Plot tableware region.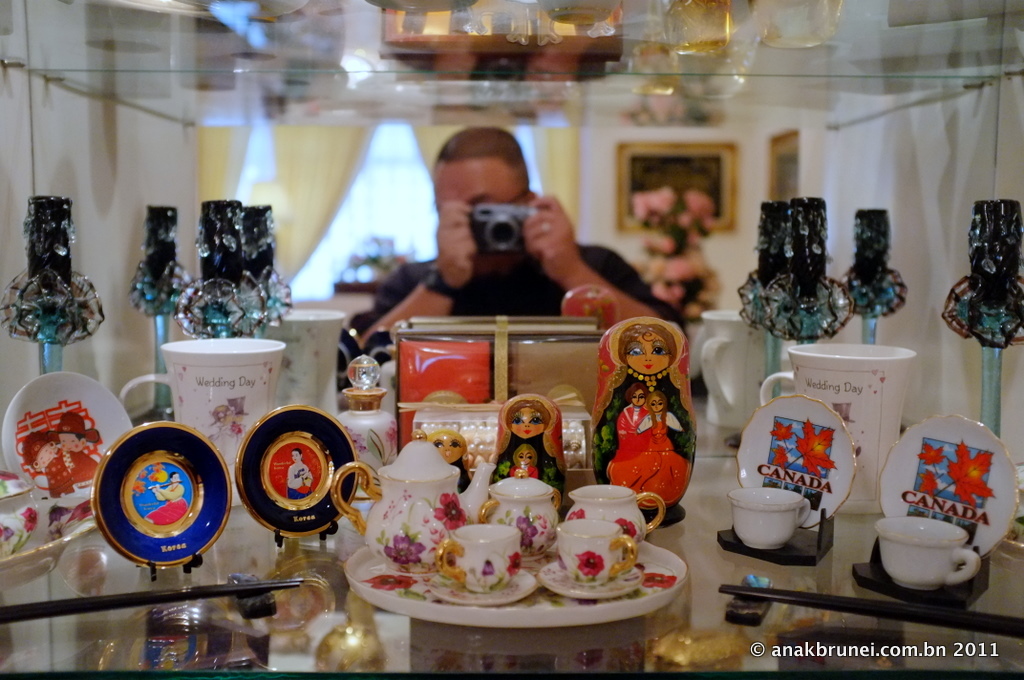
Plotted at 739 398 856 535.
